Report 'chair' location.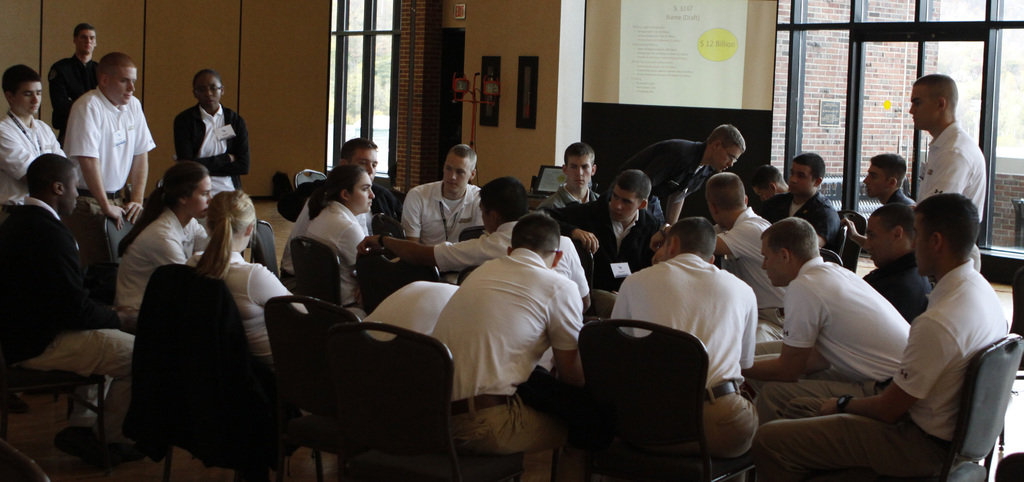
Report: (294, 167, 330, 187).
